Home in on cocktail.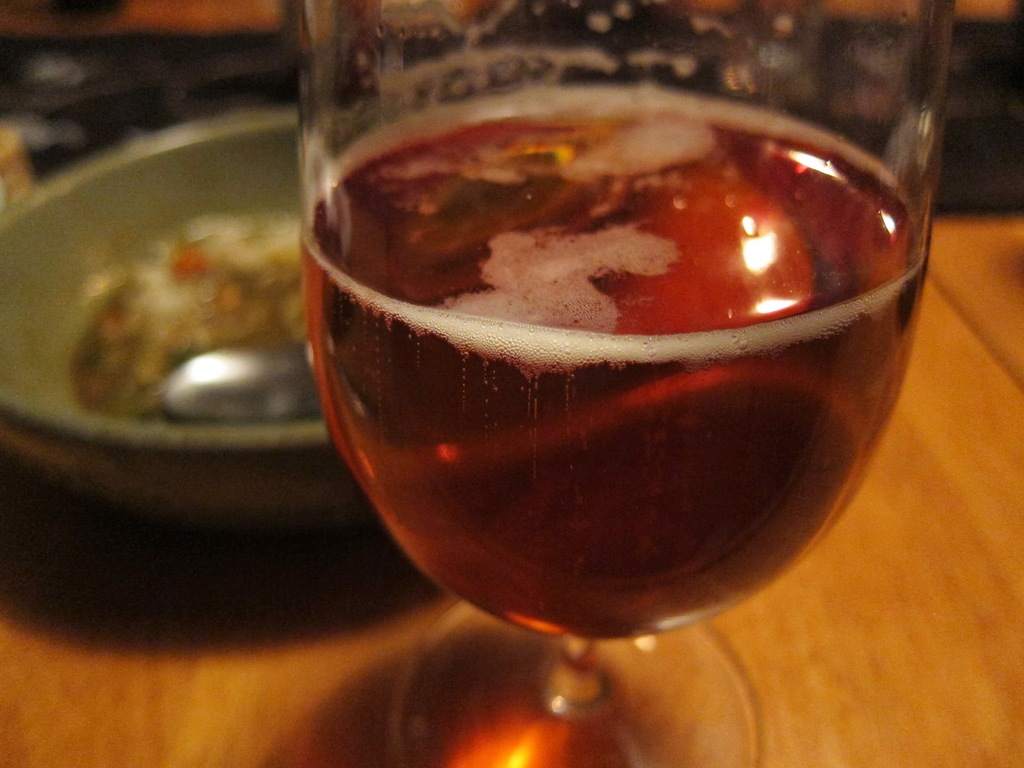
Homed in at [295,0,950,767].
